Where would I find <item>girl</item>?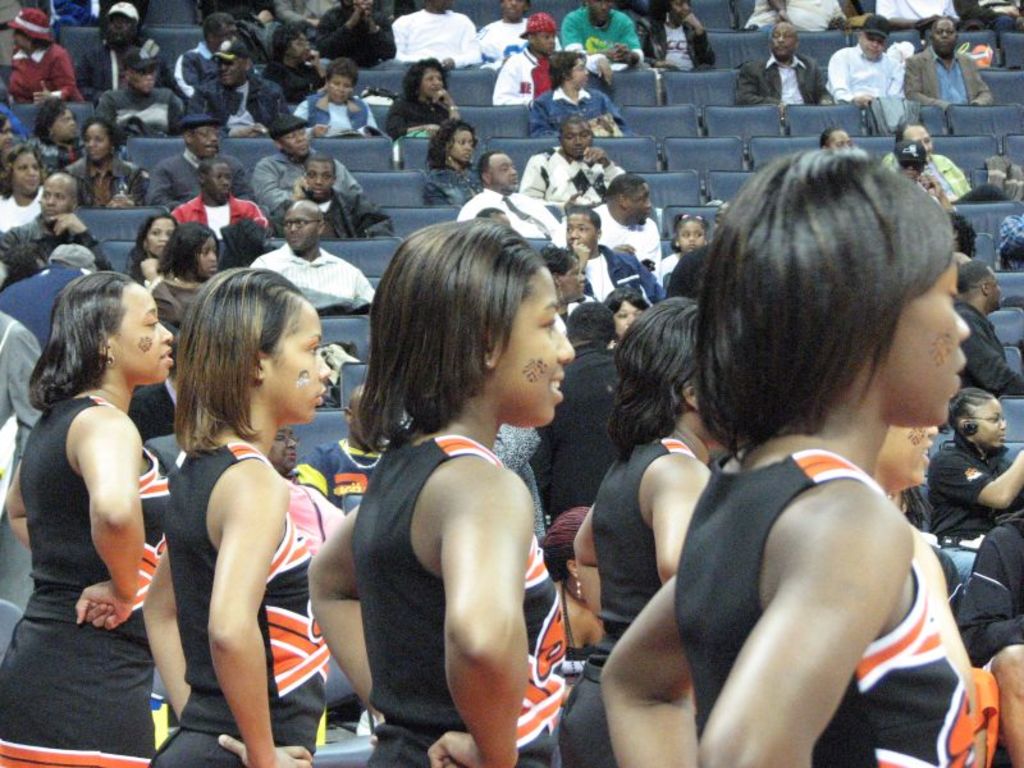
At 476, 0, 532, 60.
